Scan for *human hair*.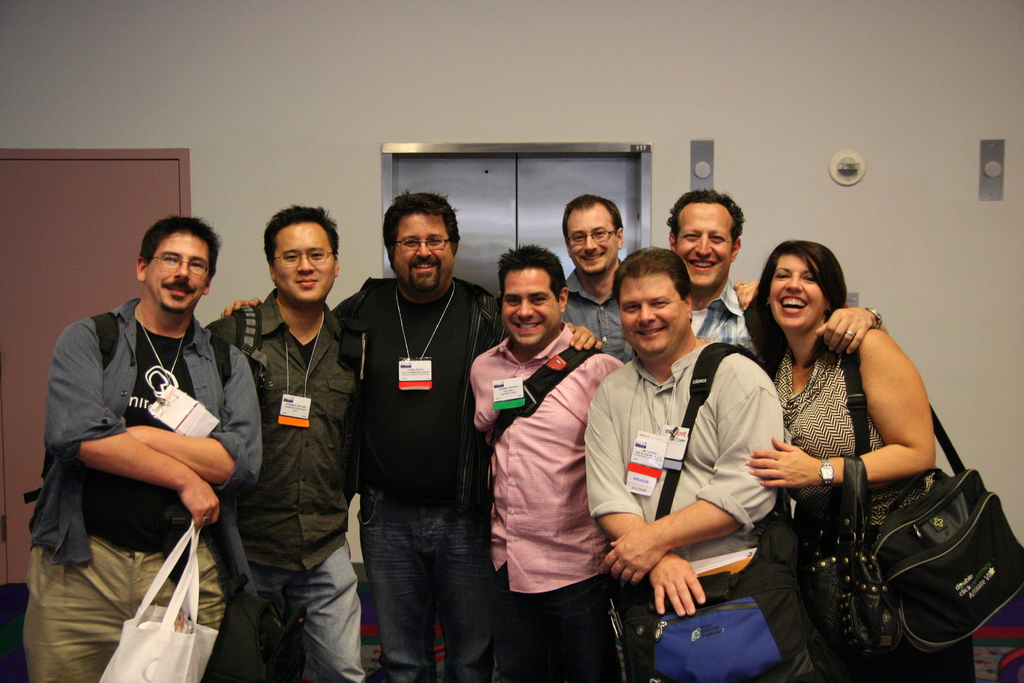
Scan result: x1=561 y1=194 x2=627 y2=245.
